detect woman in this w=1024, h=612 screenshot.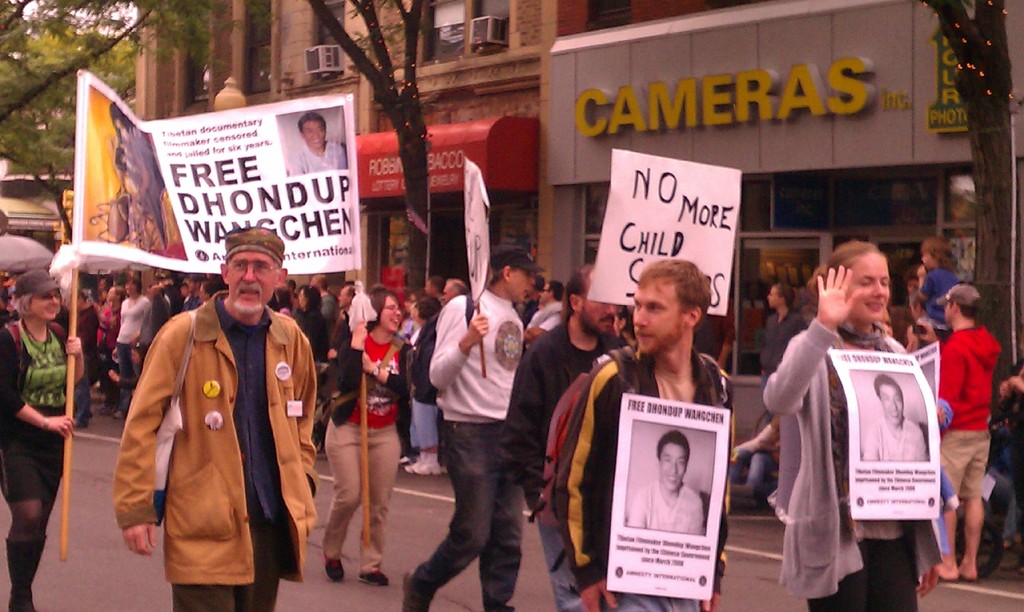
Detection: box=[323, 286, 417, 588].
